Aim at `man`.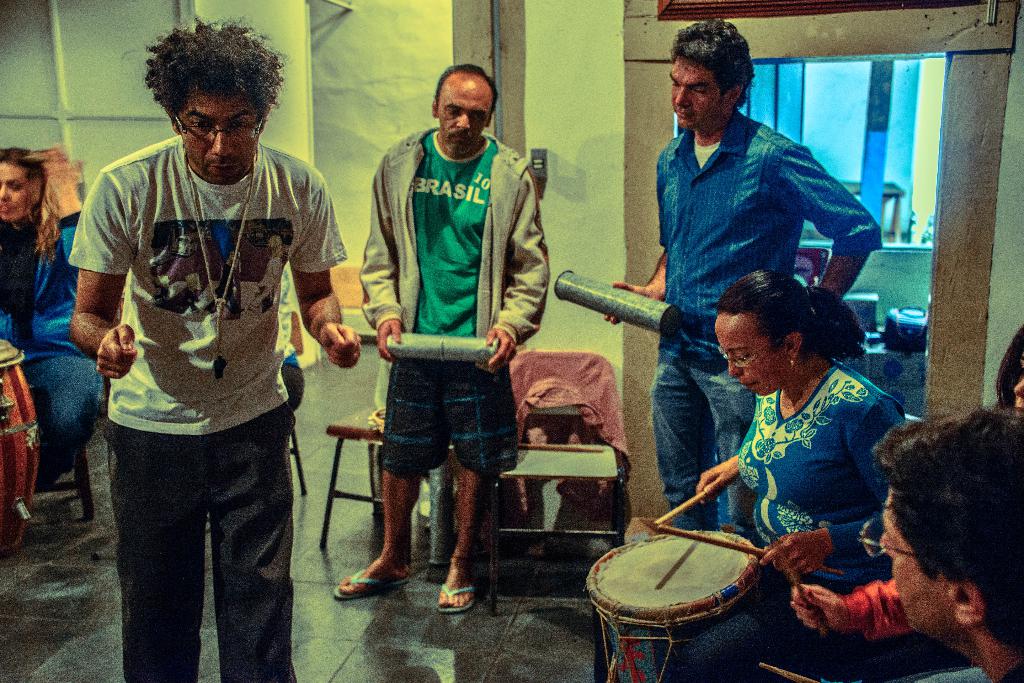
Aimed at crop(863, 410, 1023, 682).
